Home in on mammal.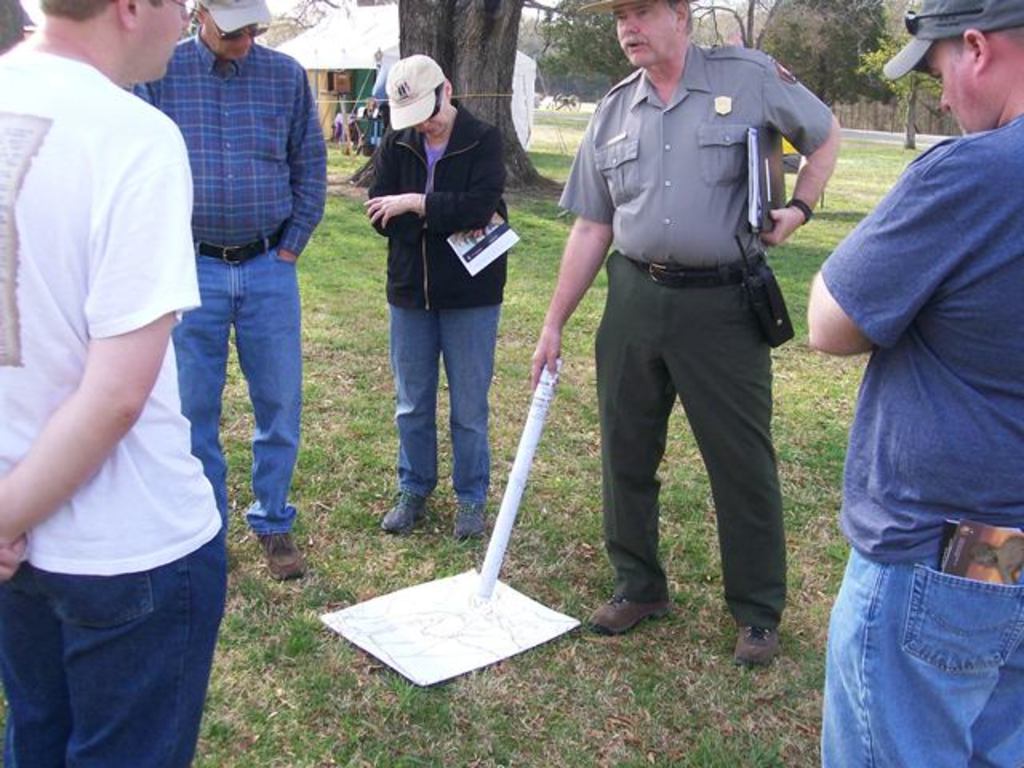
Homed in at [144,0,315,528].
